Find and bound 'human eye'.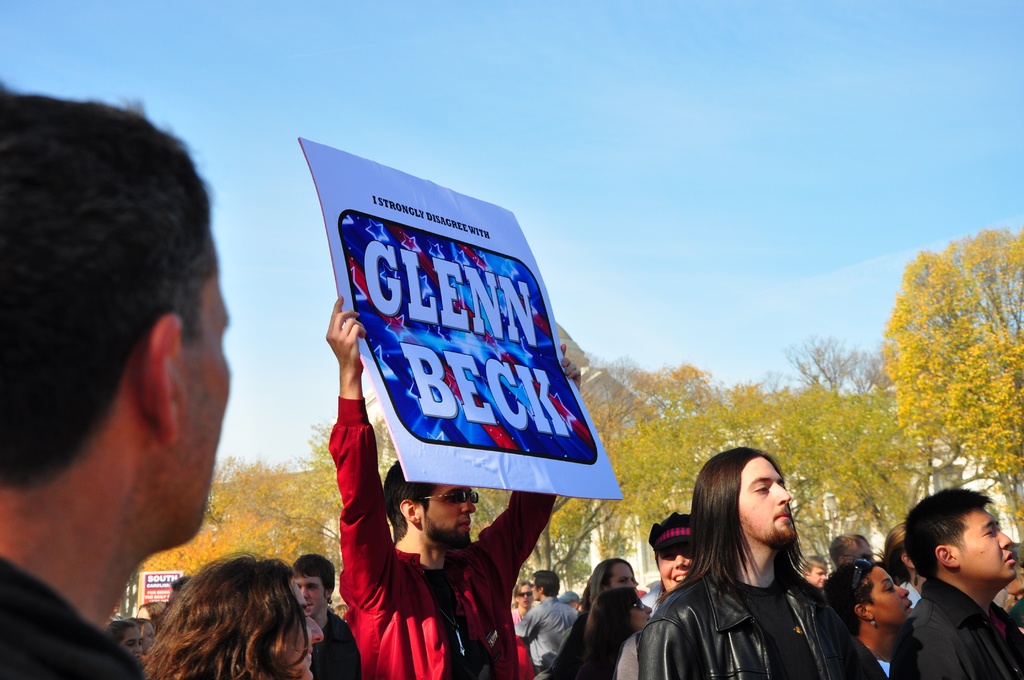
Bound: {"x1": 662, "y1": 549, "x2": 676, "y2": 560}.
